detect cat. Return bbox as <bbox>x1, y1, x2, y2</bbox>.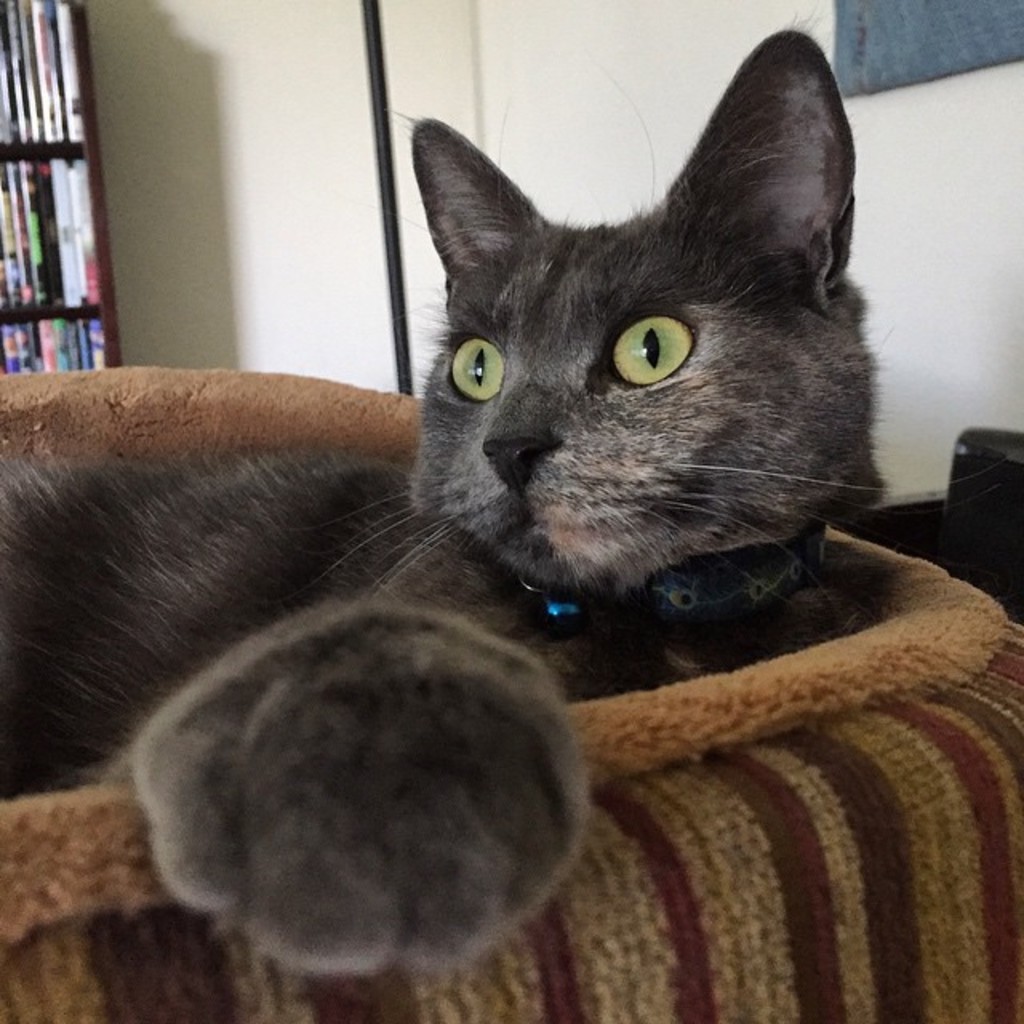
<bbox>0, 26, 907, 982</bbox>.
